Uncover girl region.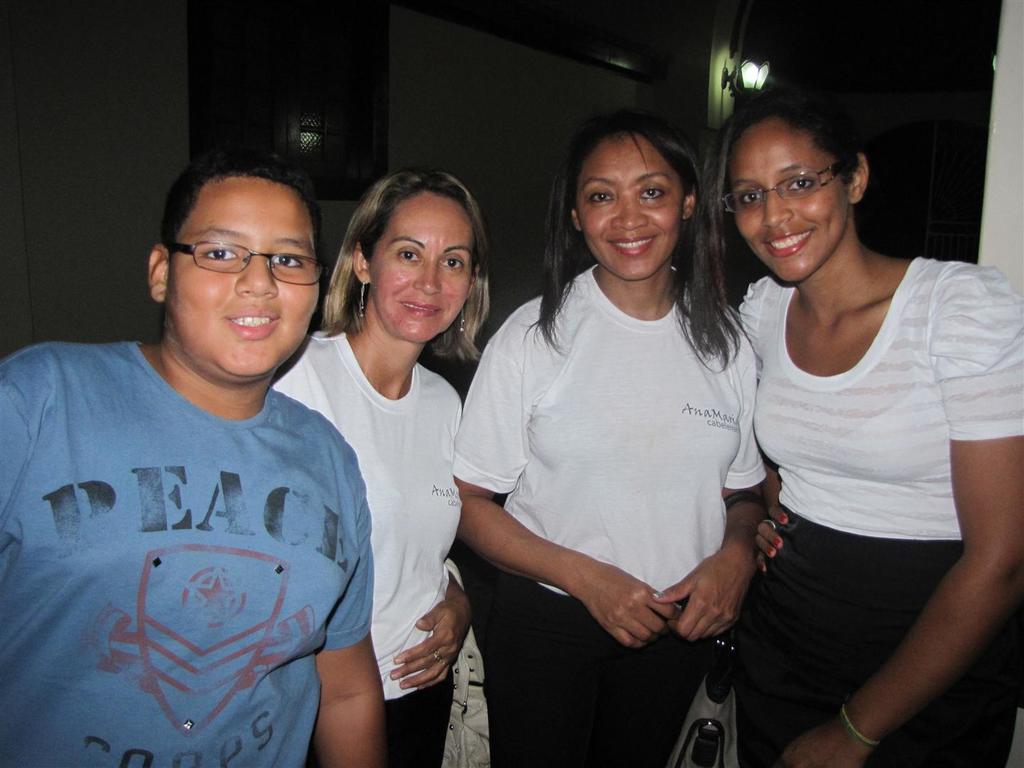
Uncovered: 270, 166, 496, 767.
